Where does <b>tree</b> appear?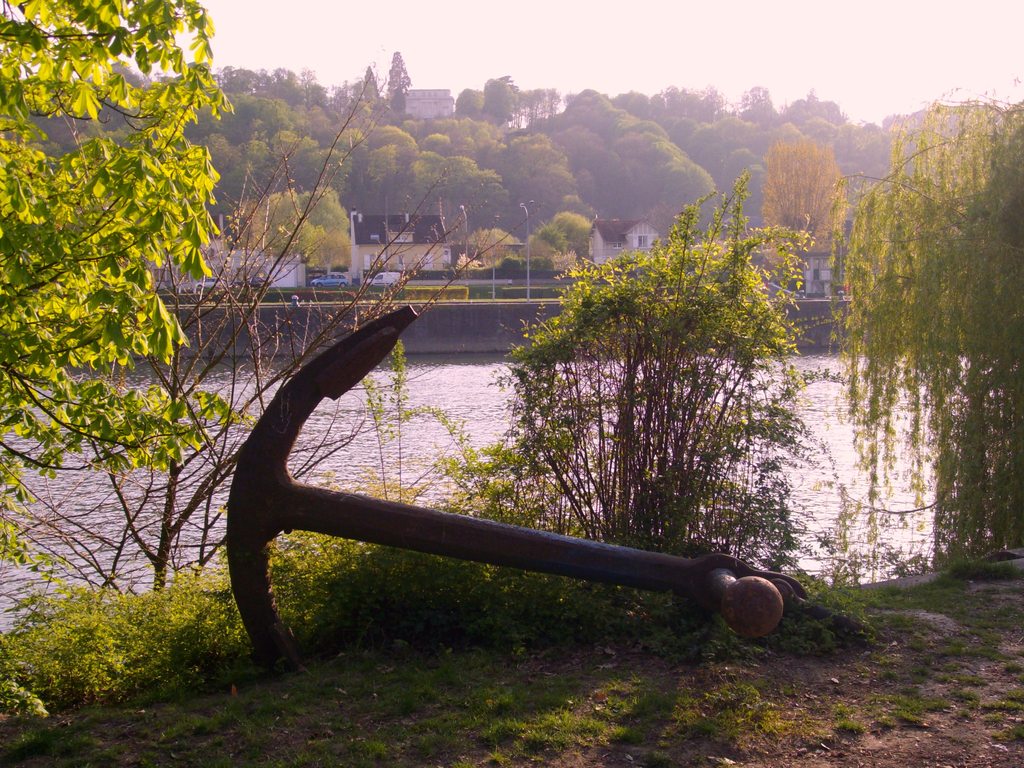
Appears at detection(840, 104, 924, 184).
